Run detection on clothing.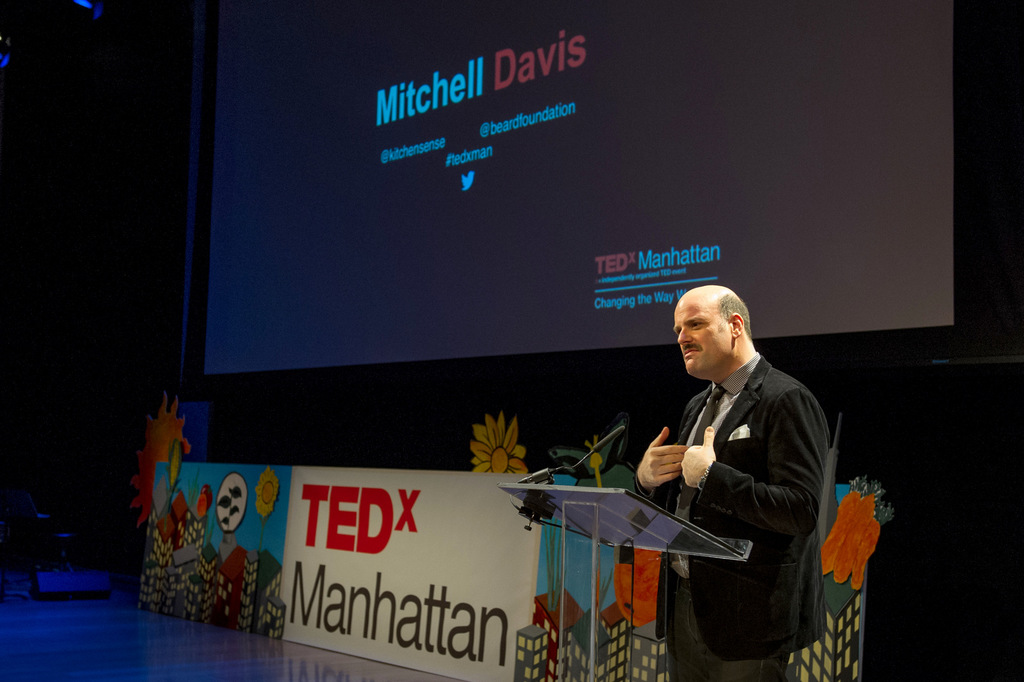
Result: detection(638, 319, 840, 654).
